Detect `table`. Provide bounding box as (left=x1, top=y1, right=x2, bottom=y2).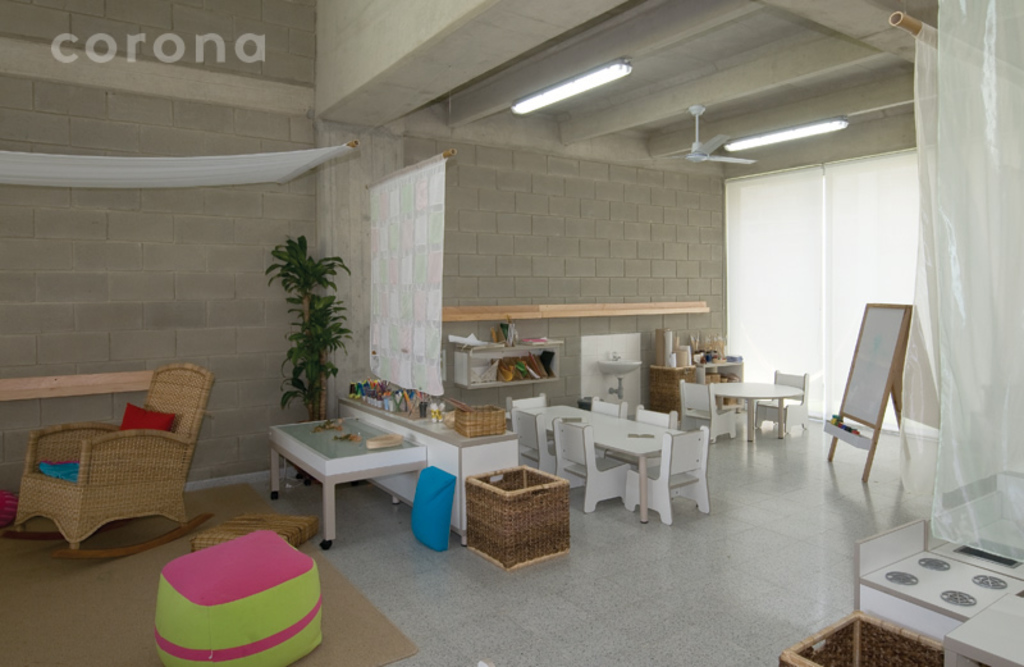
(left=265, top=416, right=430, bottom=553).
